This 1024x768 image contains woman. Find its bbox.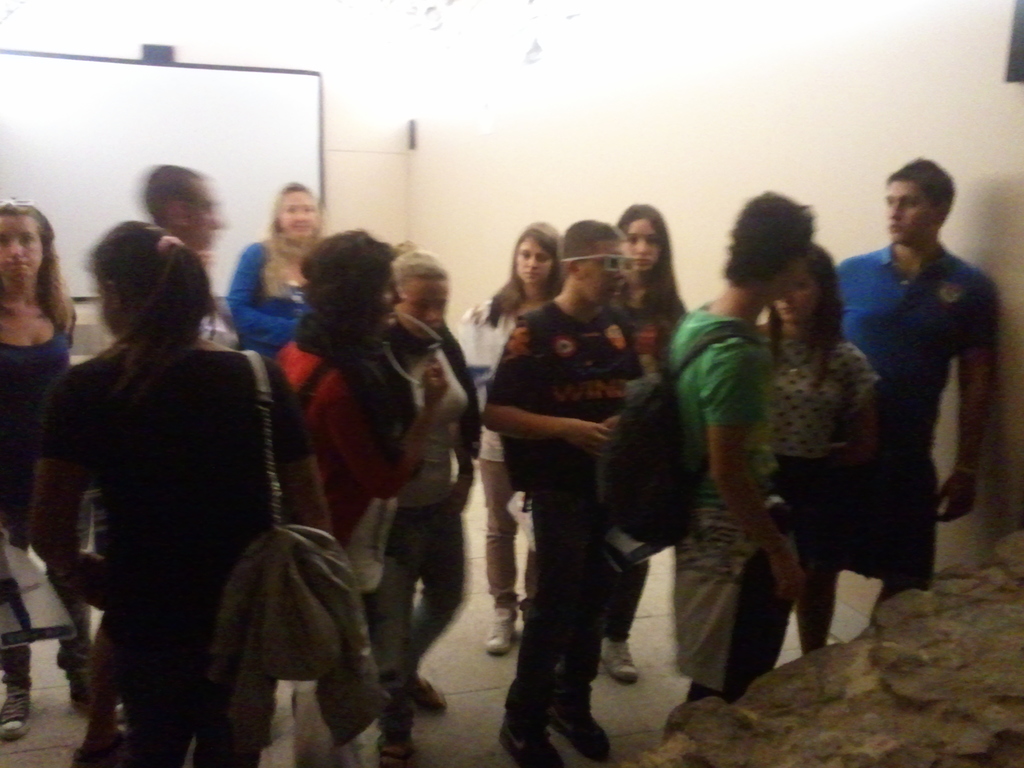
226 178 333 472.
